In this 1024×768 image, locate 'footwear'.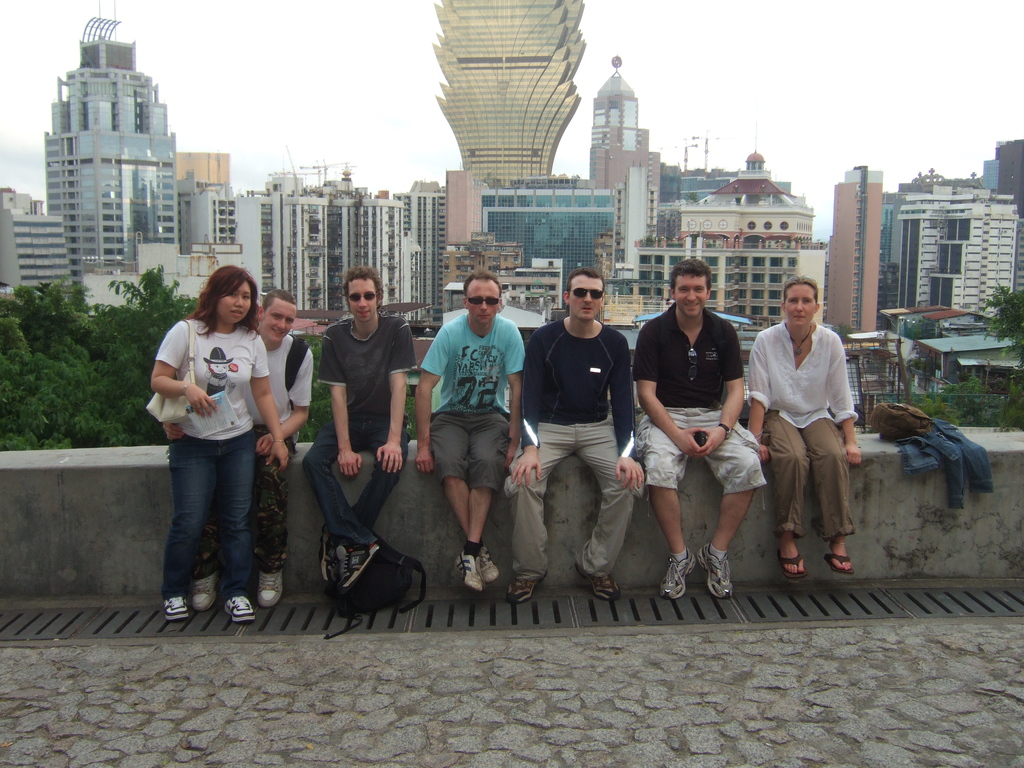
Bounding box: (822, 547, 852, 575).
